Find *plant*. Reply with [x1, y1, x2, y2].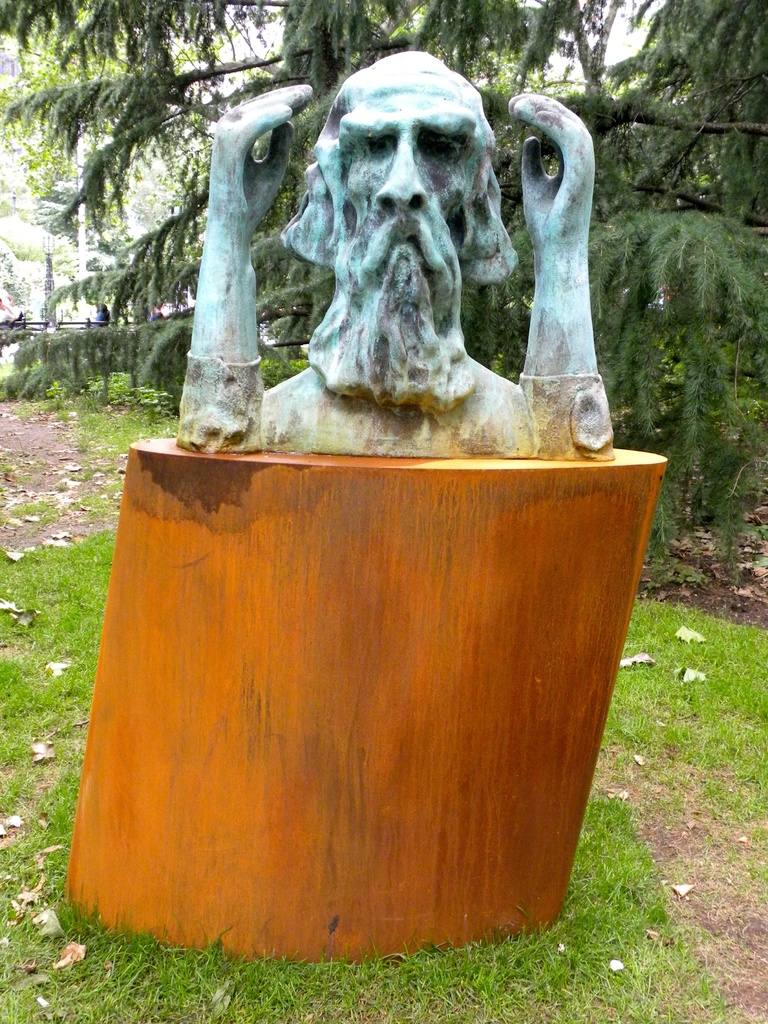
[589, 314, 767, 457].
